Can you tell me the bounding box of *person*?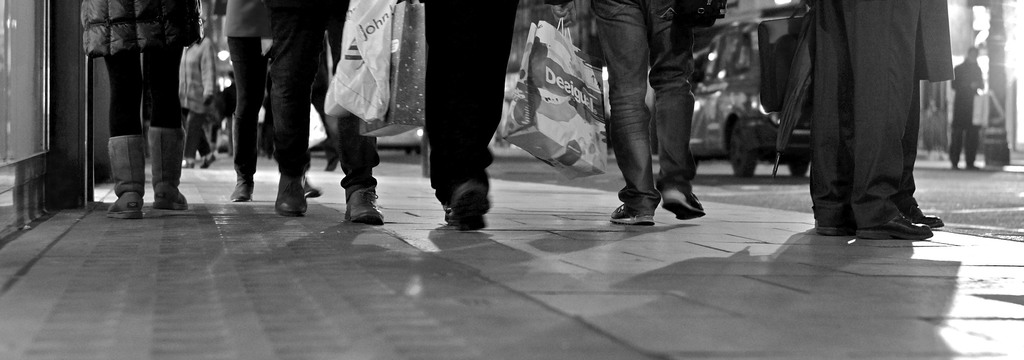
box=[918, 1, 956, 227].
